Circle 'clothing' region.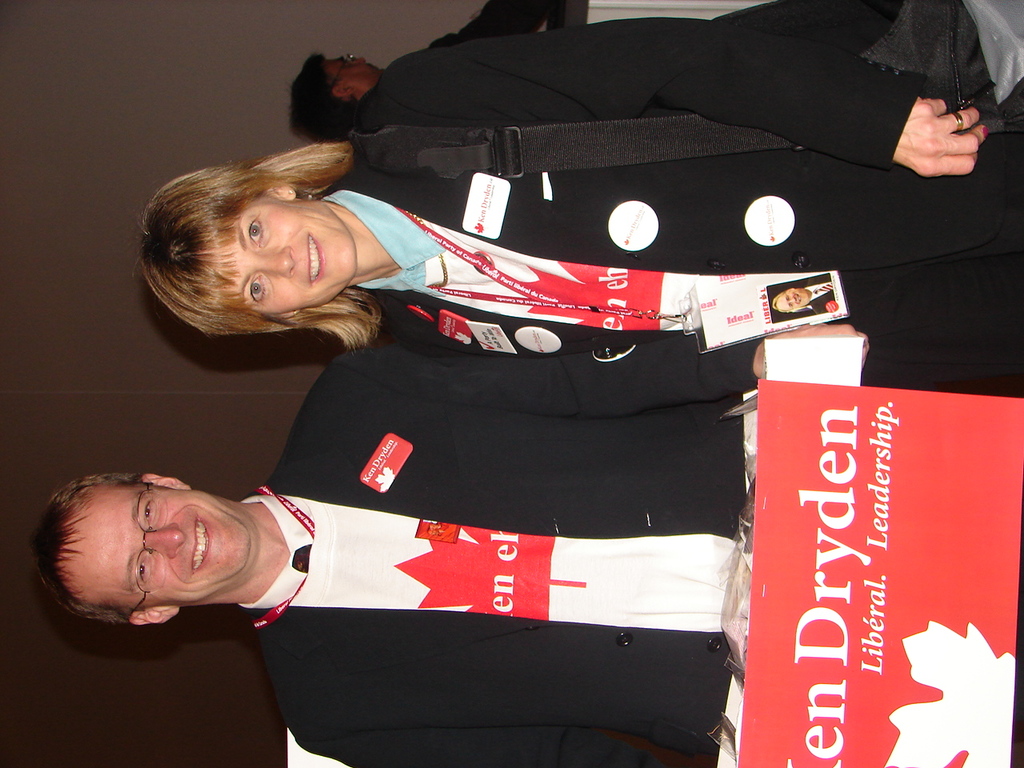
Region: 422/0/566/45.
